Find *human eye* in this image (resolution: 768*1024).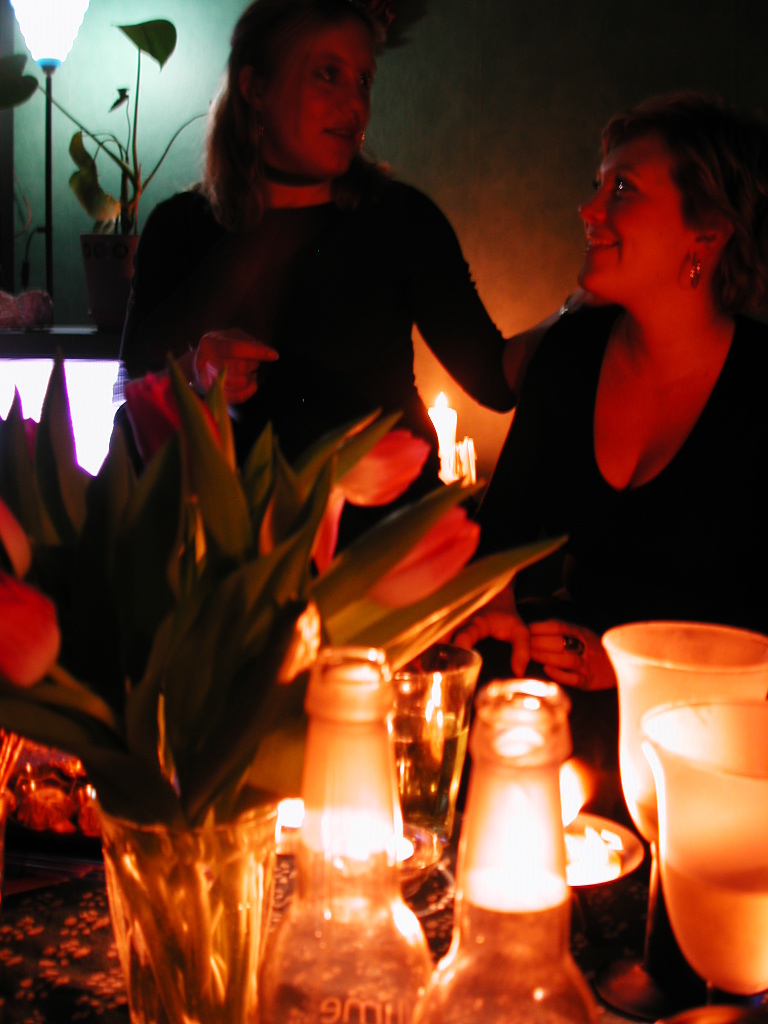
x1=612 y1=167 x2=642 y2=196.
